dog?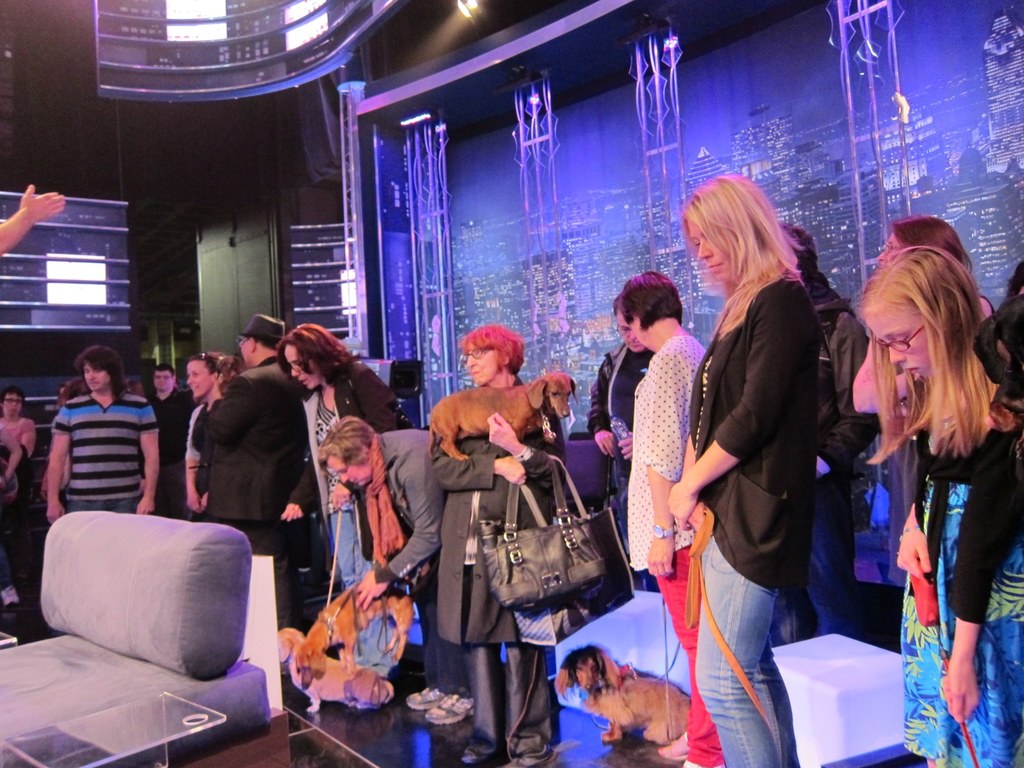
<box>552,641,689,743</box>
